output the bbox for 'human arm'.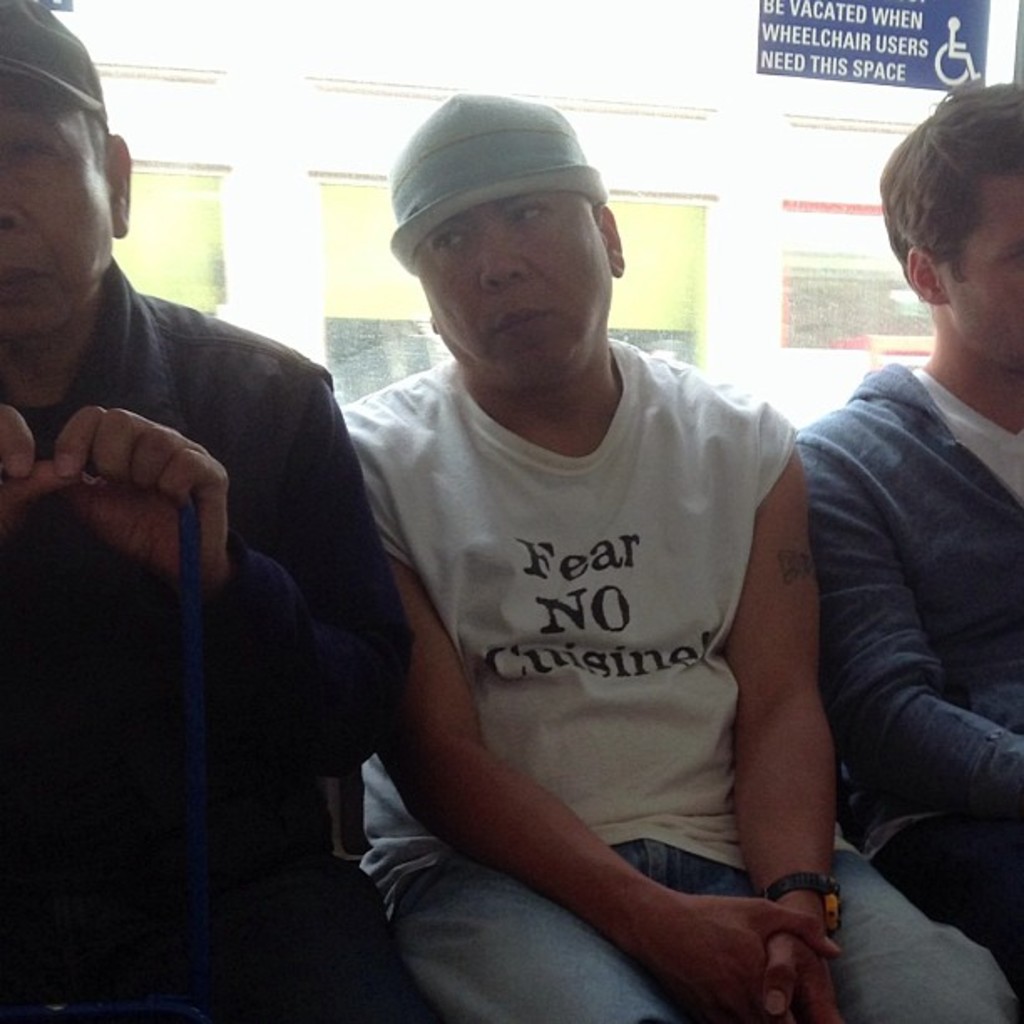
bbox(726, 453, 872, 960).
